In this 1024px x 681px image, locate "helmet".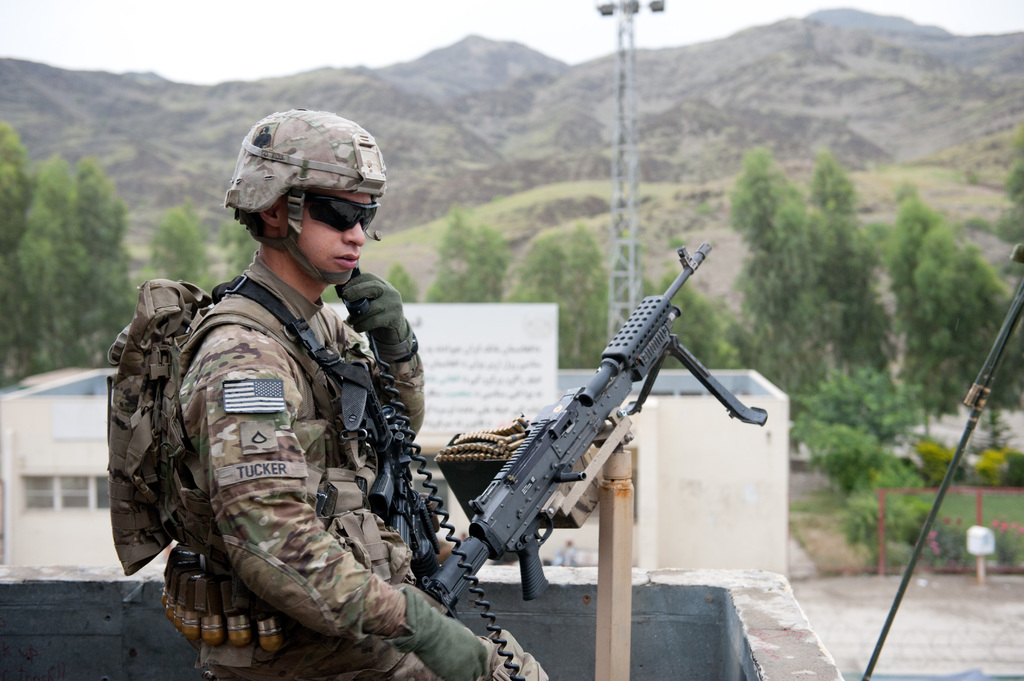
Bounding box: pyautogui.locateOnScreen(227, 108, 380, 301).
